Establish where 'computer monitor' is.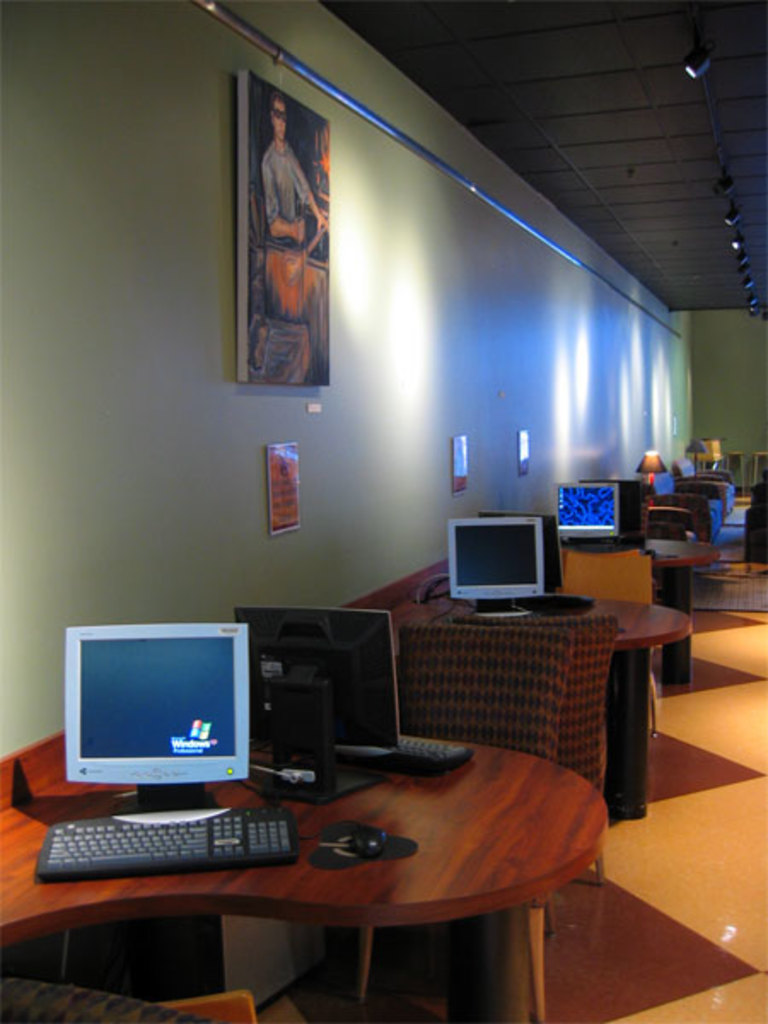
Established at locate(573, 478, 645, 541).
